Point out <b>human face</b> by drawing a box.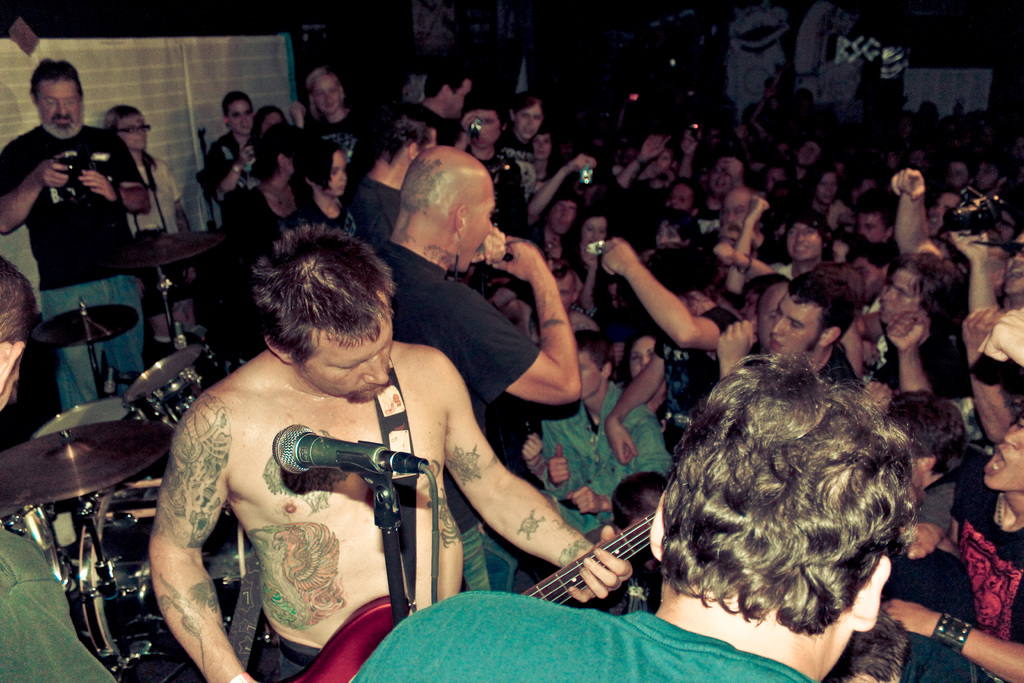
locate(461, 178, 499, 266).
